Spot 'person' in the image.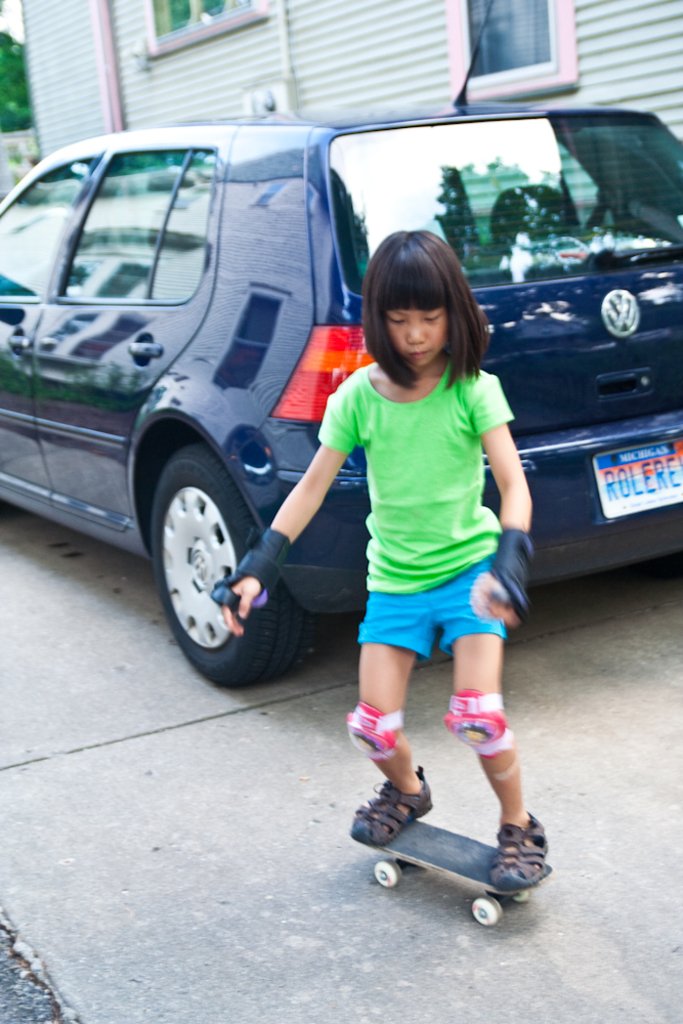
'person' found at 212, 229, 551, 894.
